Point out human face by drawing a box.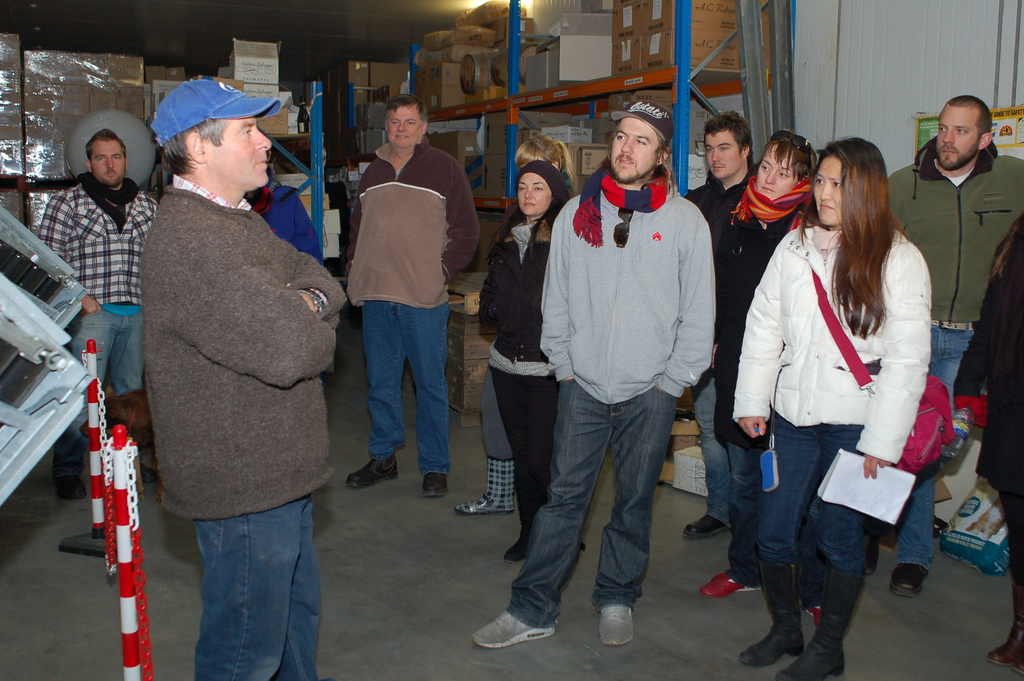
Rect(812, 154, 843, 222).
